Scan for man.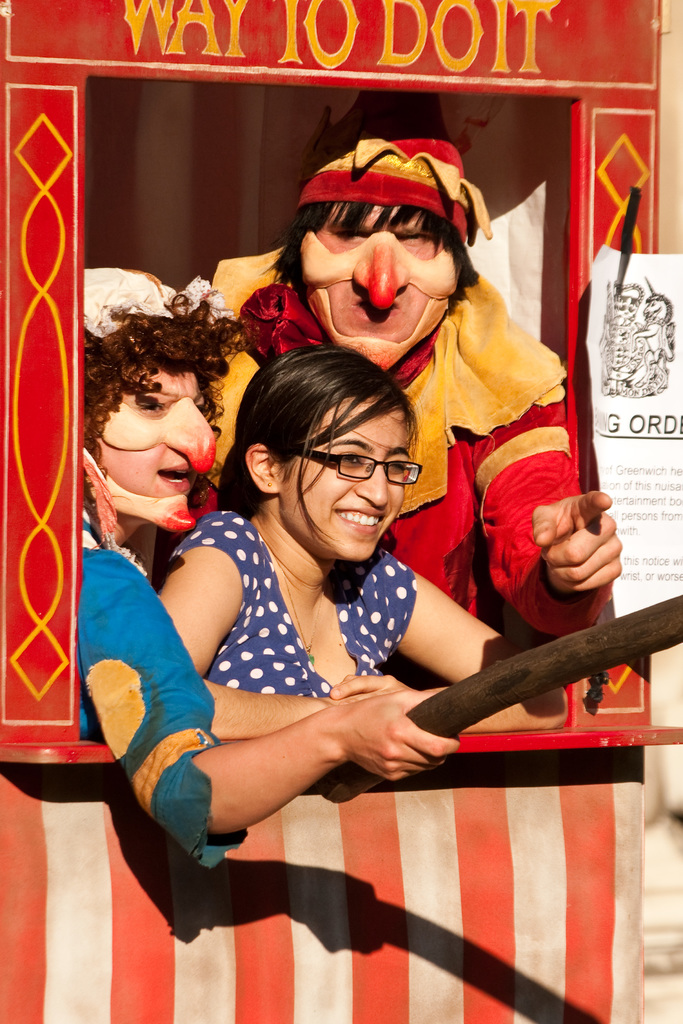
Scan result: (204, 86, 620, 691).
